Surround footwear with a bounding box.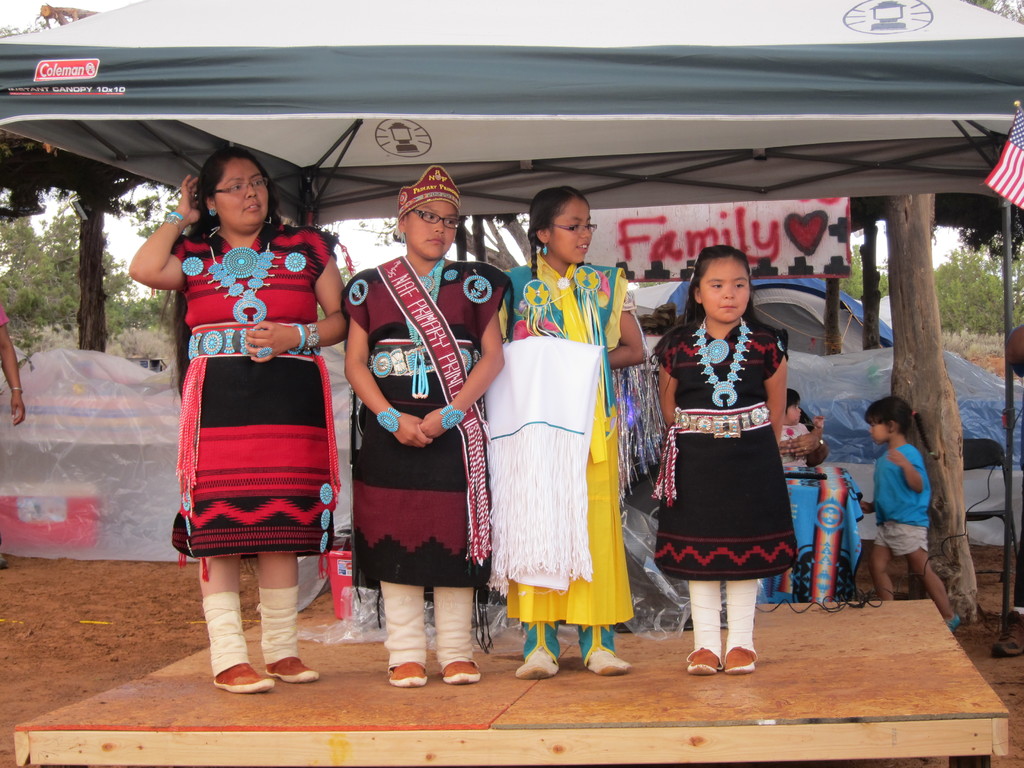
box=[945, 611, 962, 631].
